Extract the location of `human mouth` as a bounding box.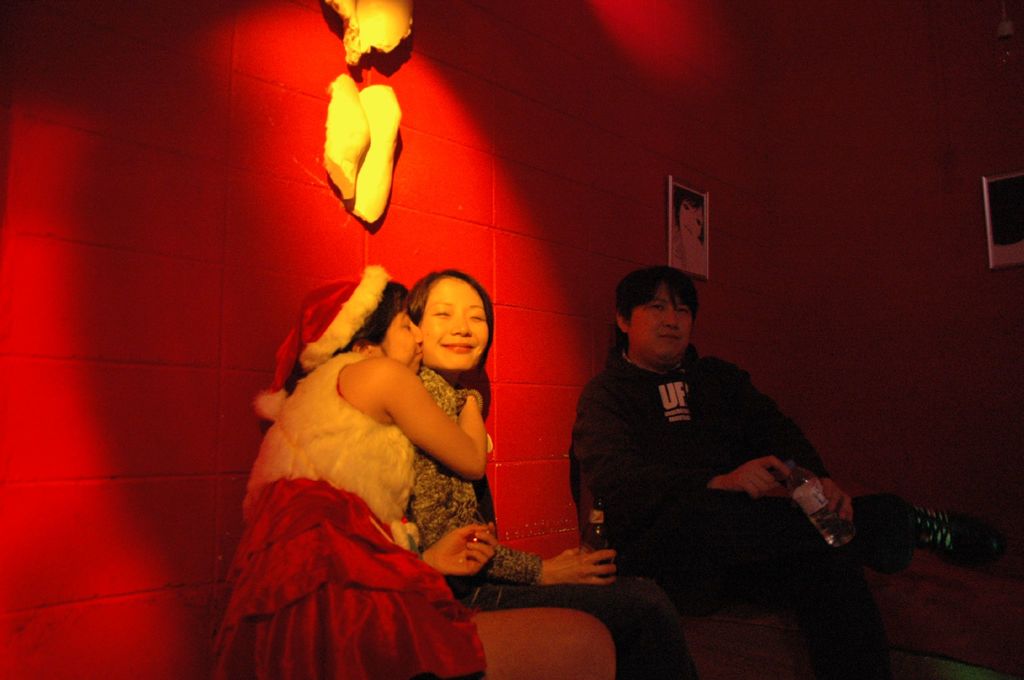
x1=658, y1=335, x2=678, y2=346.
